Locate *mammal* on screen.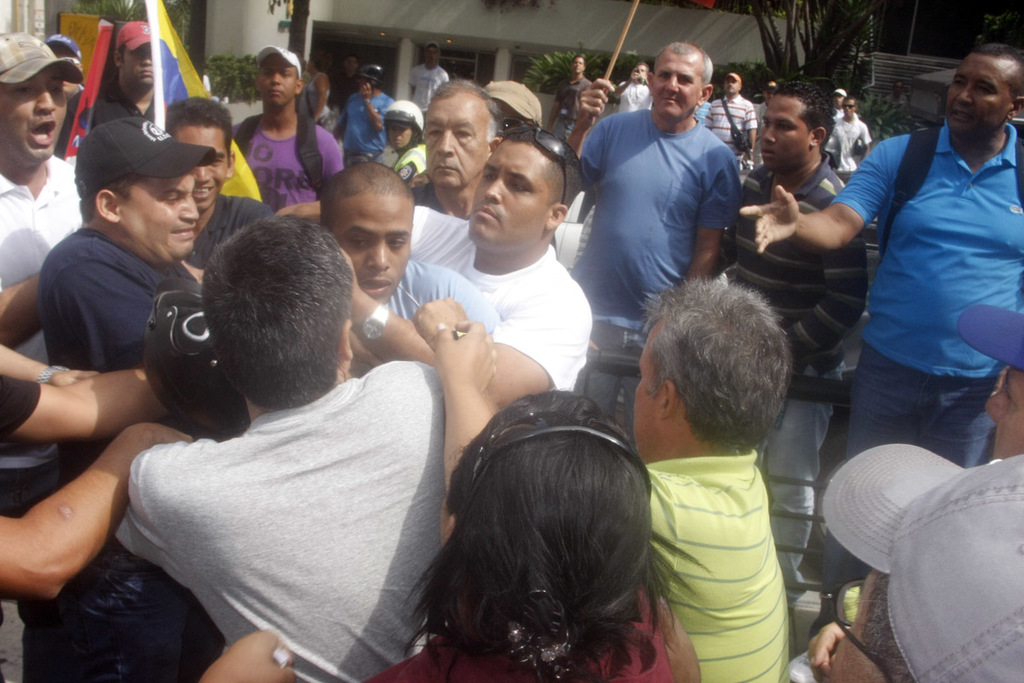
On screen at [556, 51, 592, 138].
